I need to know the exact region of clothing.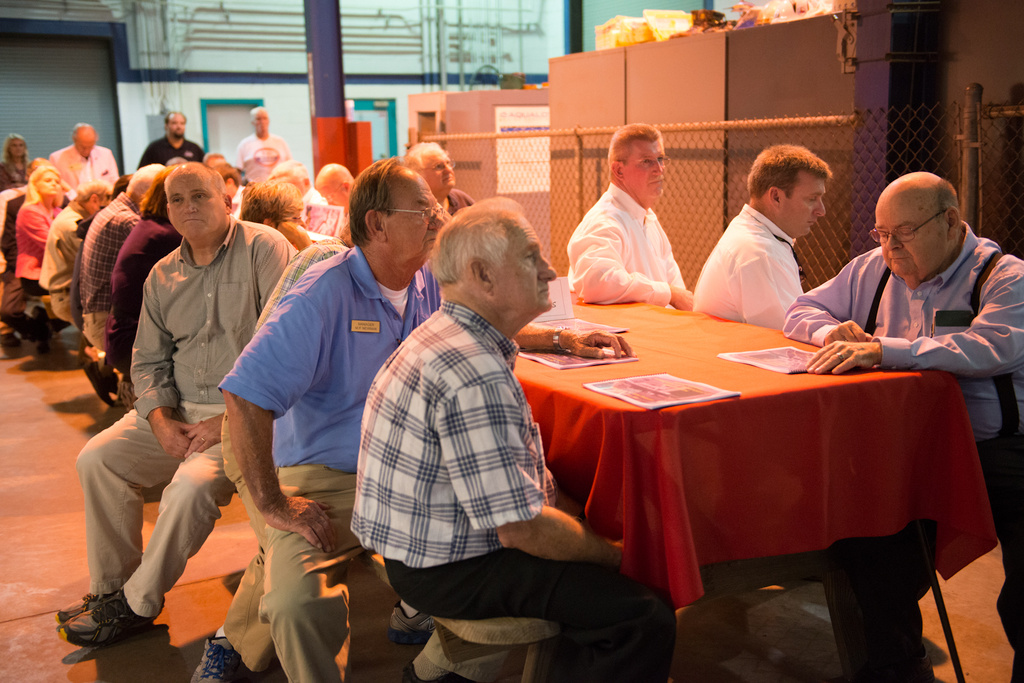
Region: select_region(566, 188, 691, 319).
